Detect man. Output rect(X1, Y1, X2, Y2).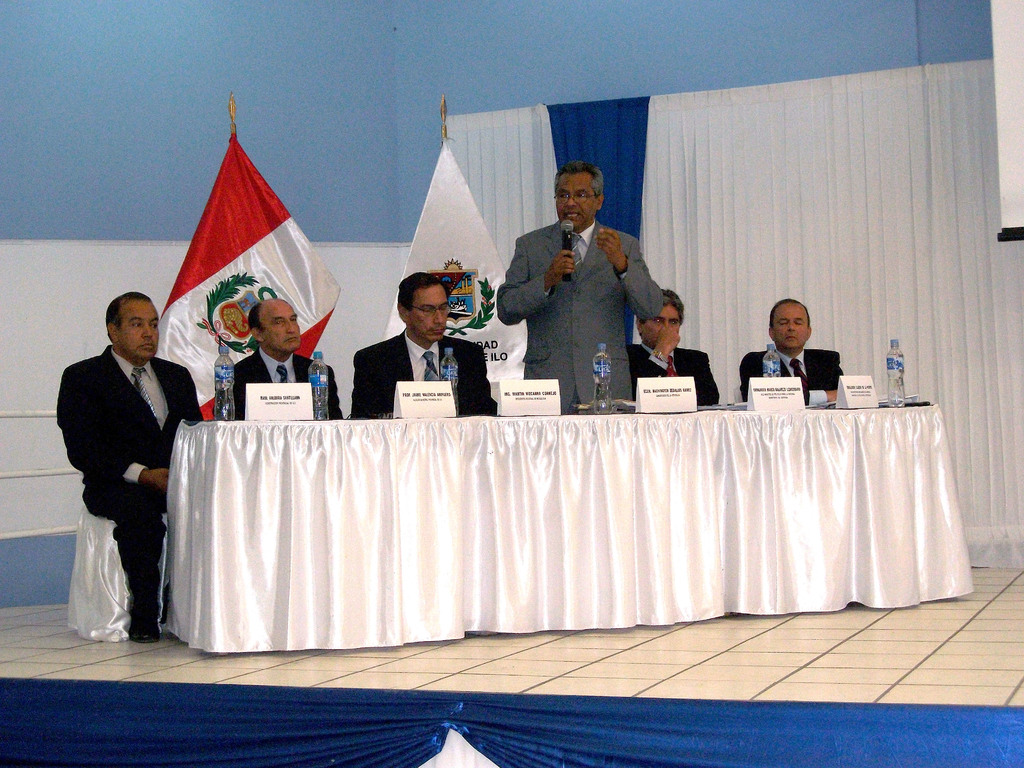
rect(350, 267, 499, 419).
